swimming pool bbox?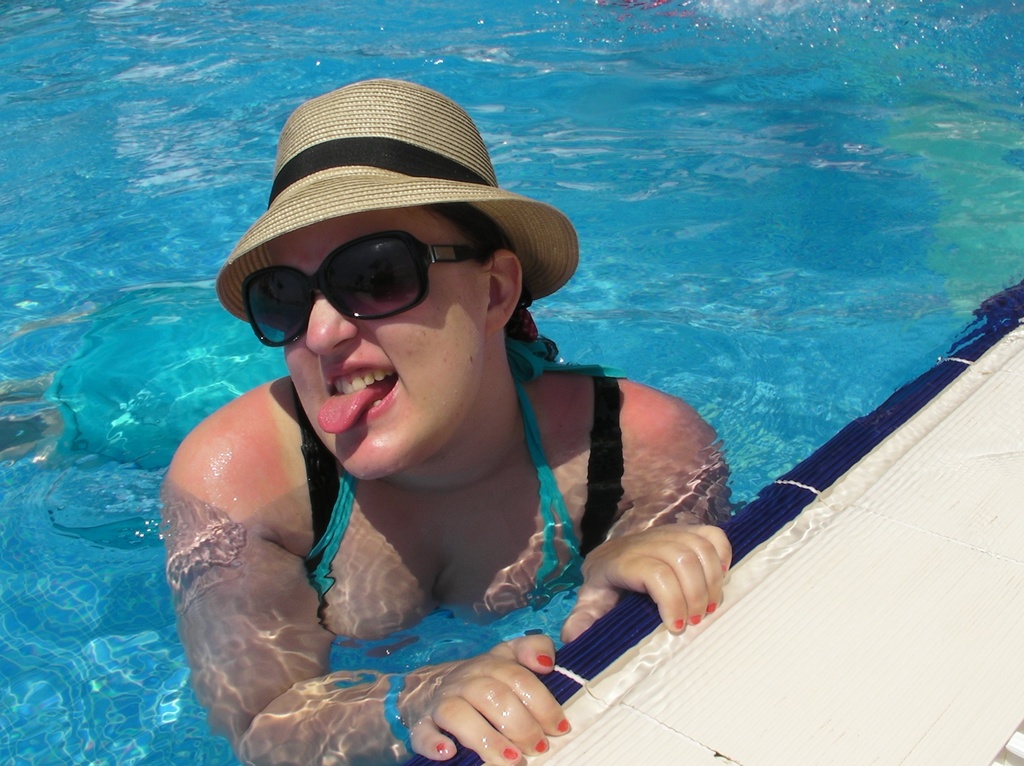
<region>0, 0, 1023, 765</region>
